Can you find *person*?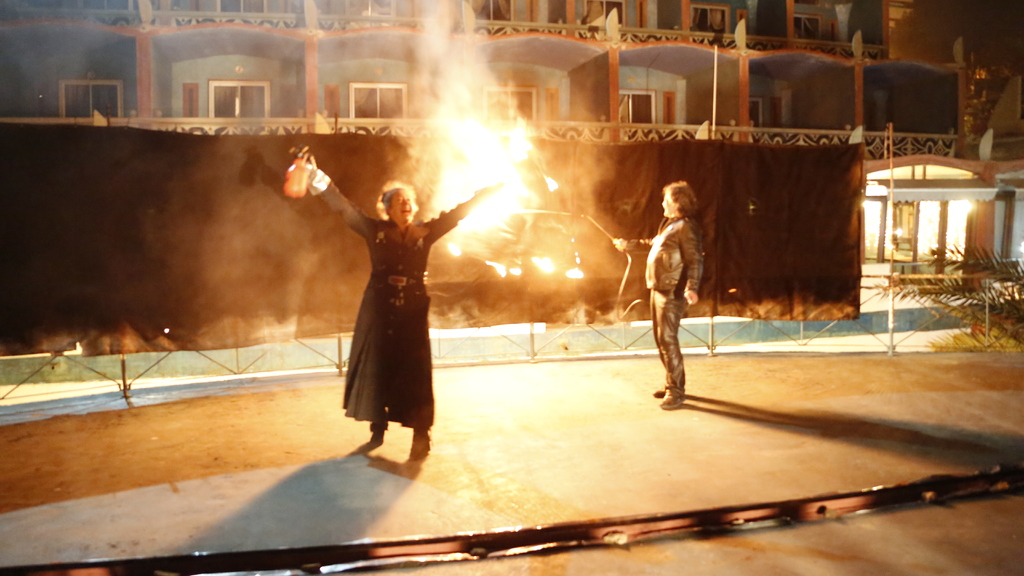
Yes, bounding box: 286:147:513:445.
